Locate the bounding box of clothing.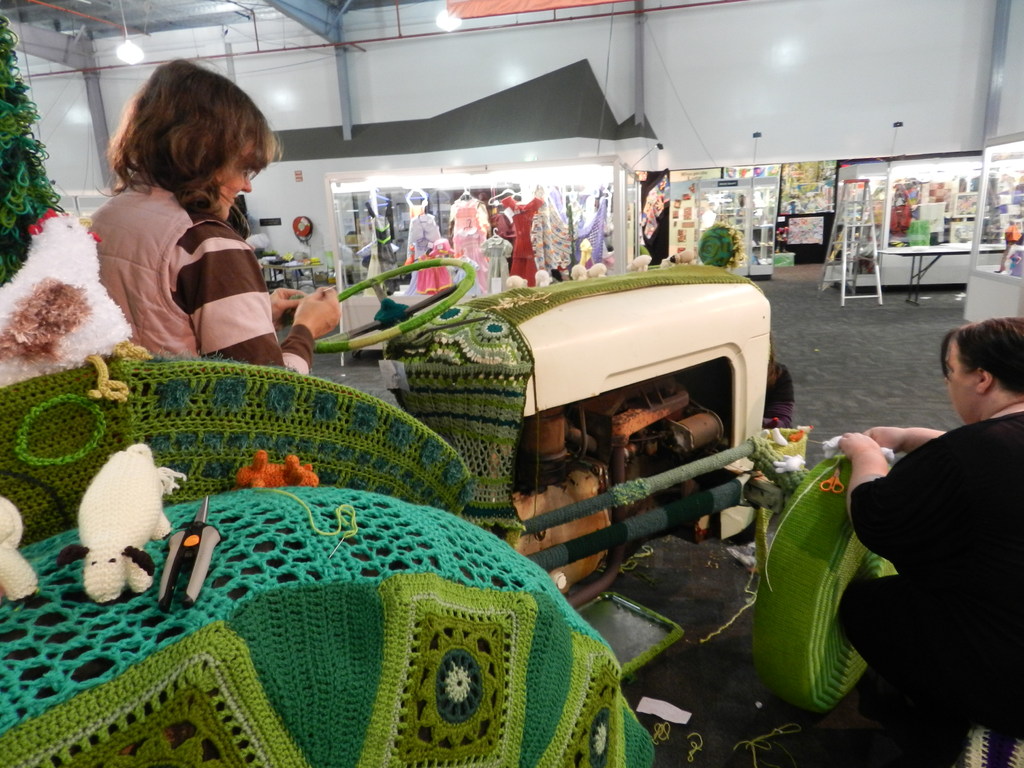
Bounding box: locate(845, 415, 1023, 767).
